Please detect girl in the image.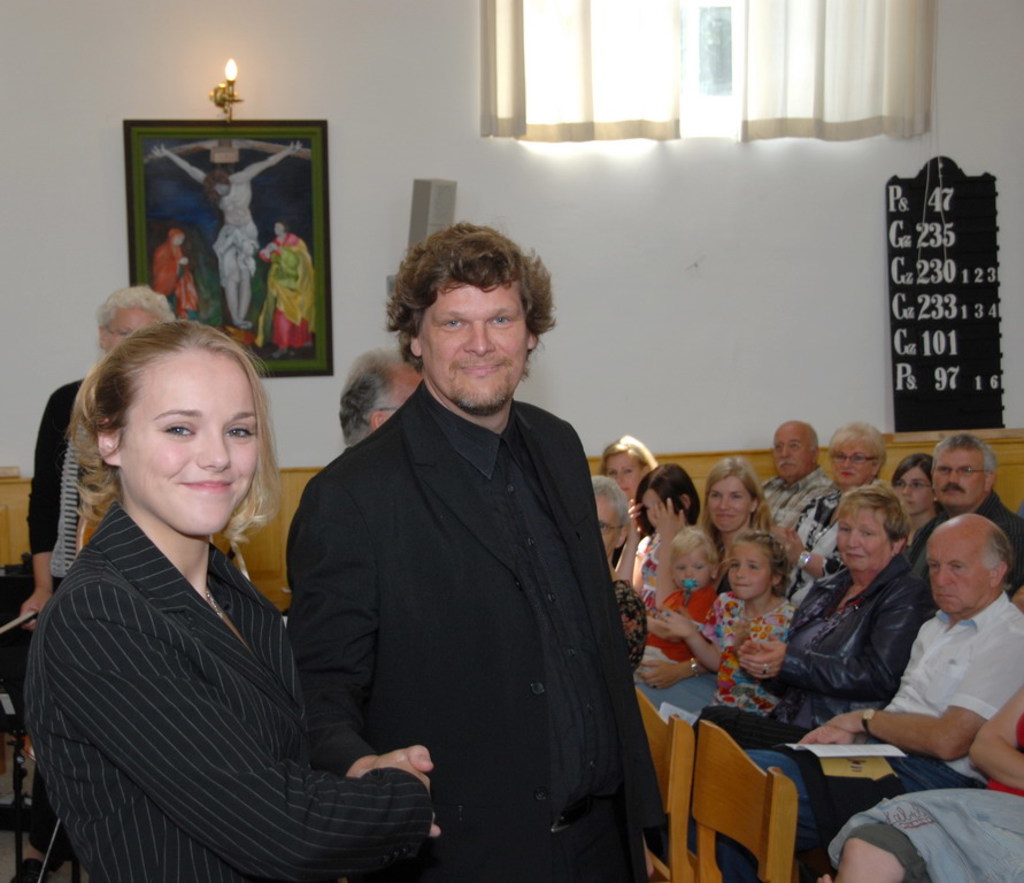
x1=618, y1=454, x2=700, y2=609.
